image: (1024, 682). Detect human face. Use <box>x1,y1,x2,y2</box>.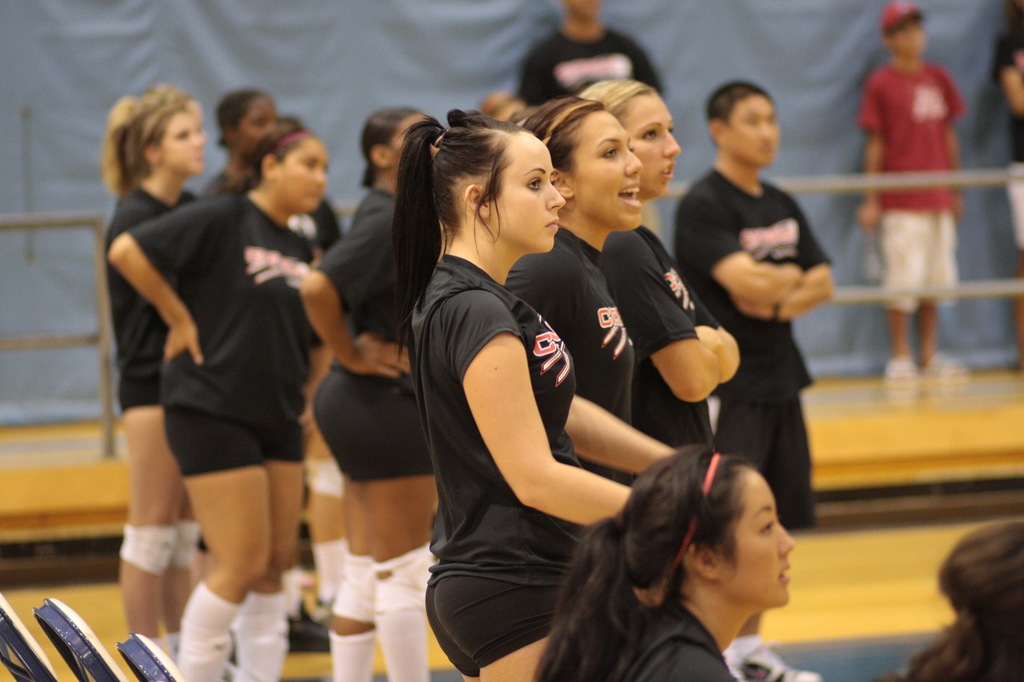
<box>238,105,285,154</box>.
